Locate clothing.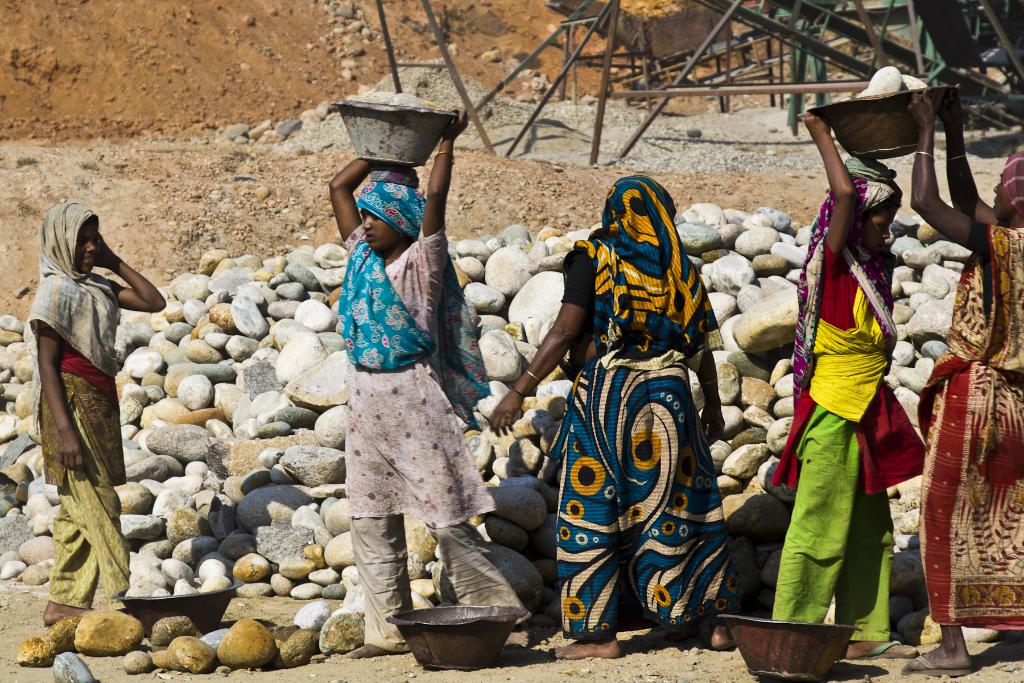
Bounding box: [28, 202, 138, 598].
